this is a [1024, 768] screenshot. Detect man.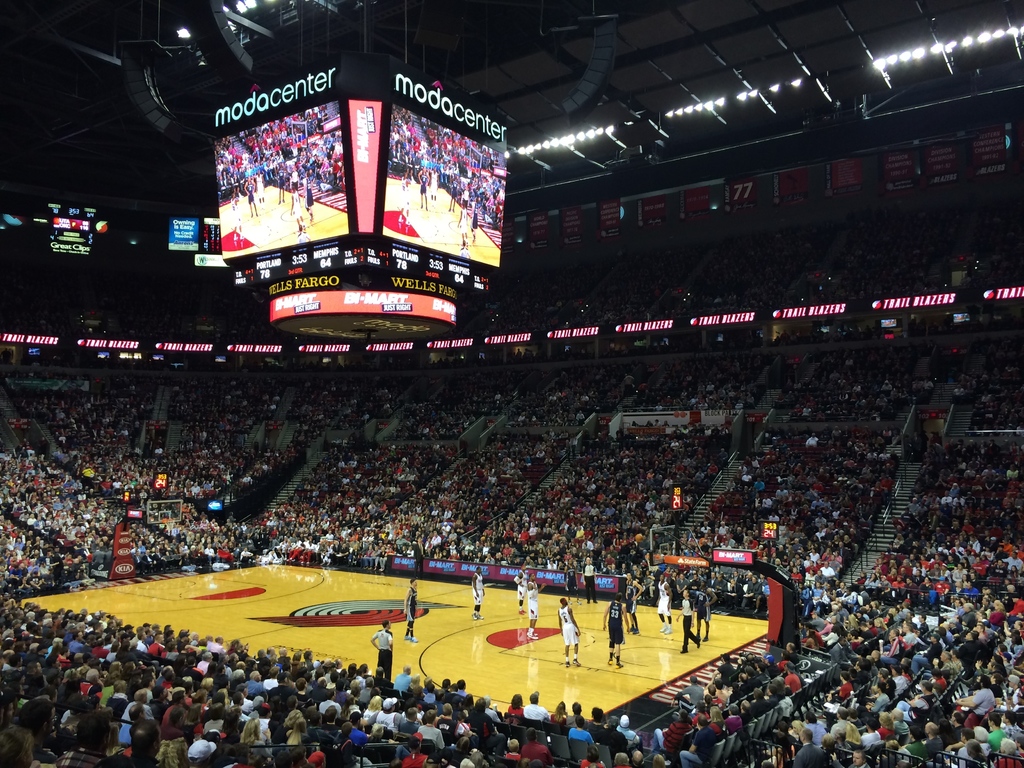
<box>294,224,308,244</box>.
